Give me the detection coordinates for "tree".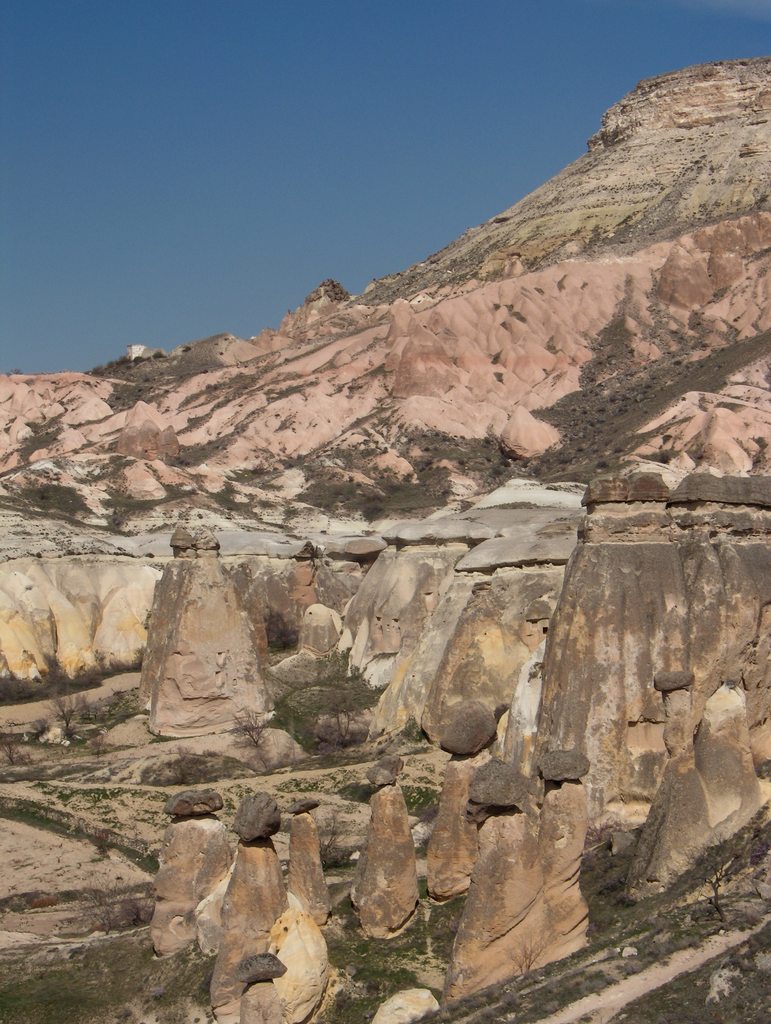
x1=330, y1=684, x2=366, y2=746.
